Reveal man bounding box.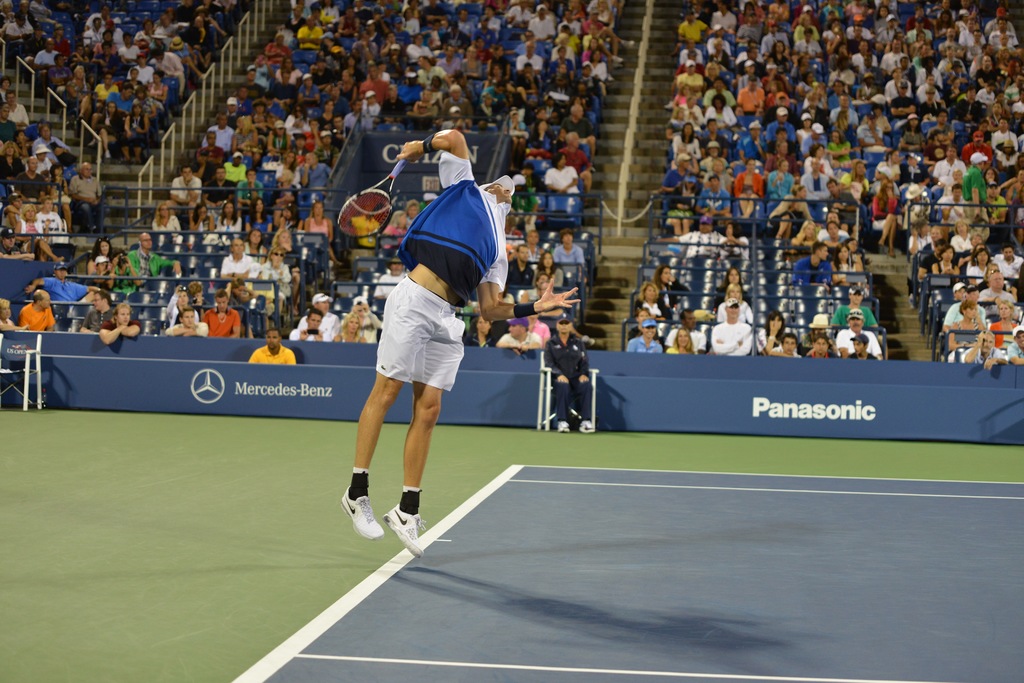
Revealed: <region>938, 285, 991, 328</region>.
